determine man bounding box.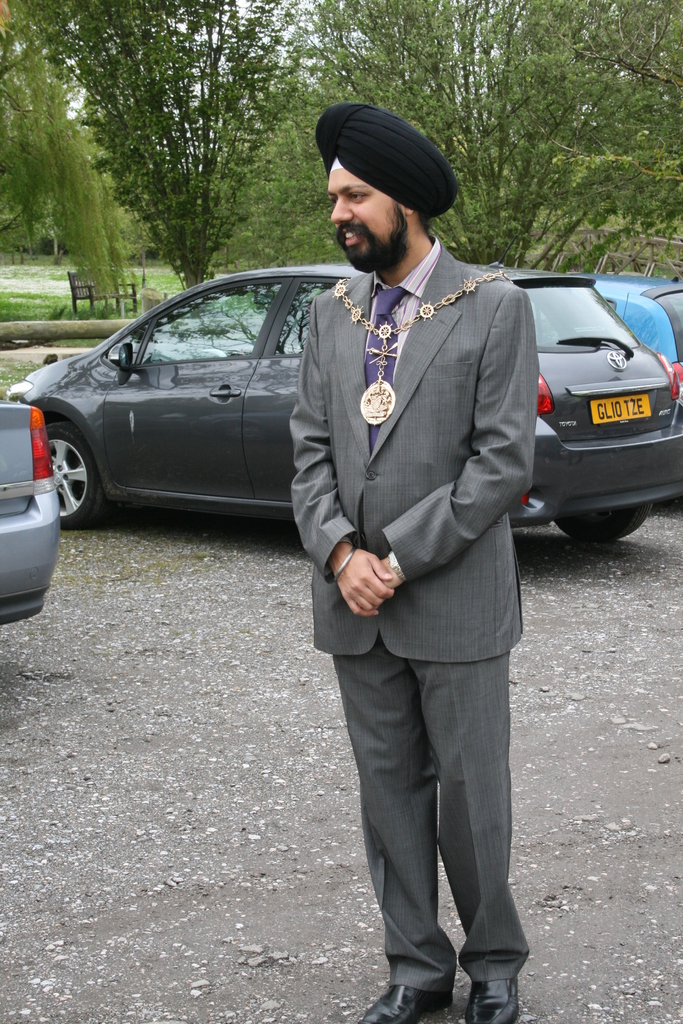
Determined: x1=279, y1=127, x2=555, y2=987.
